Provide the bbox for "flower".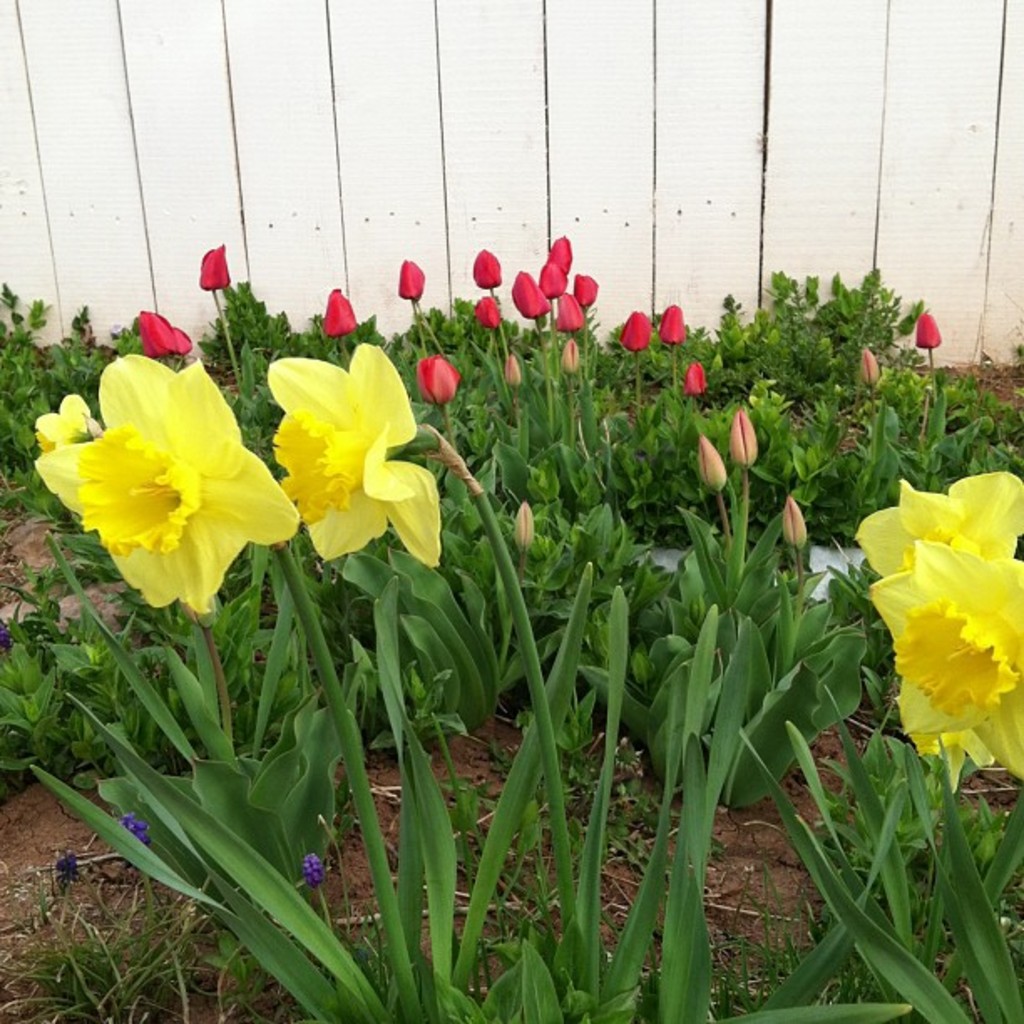
bbox(559, 294, 582, 336).
